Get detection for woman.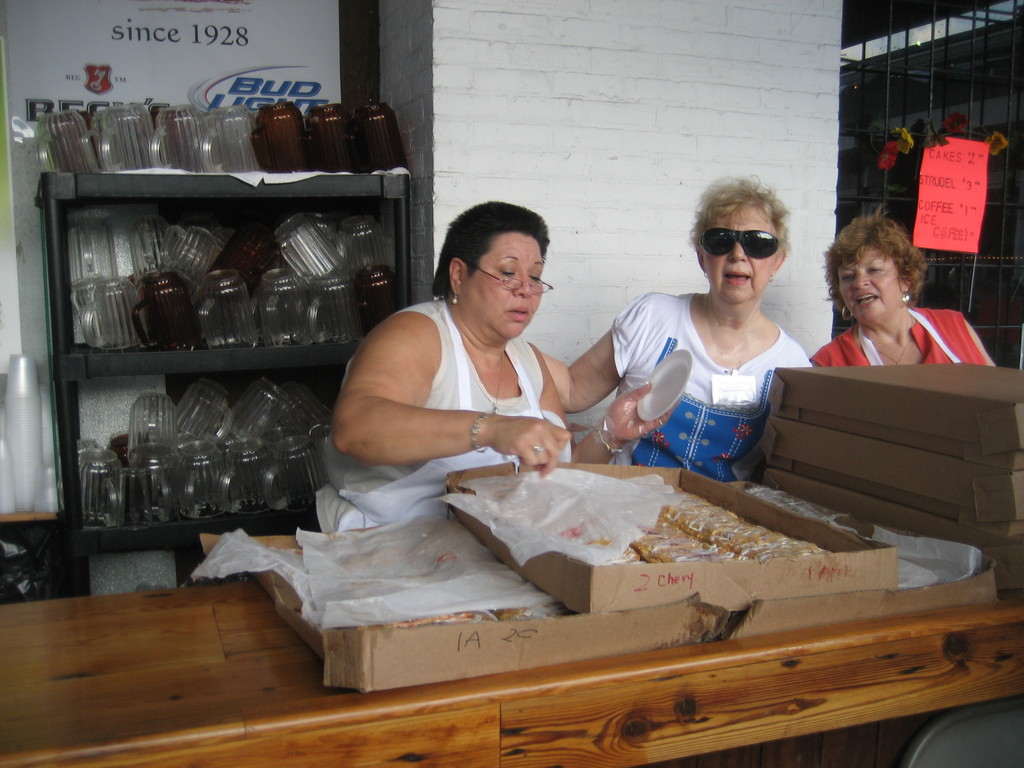
Detection: [x1=533, y1=170, x2=811, y2=488].
